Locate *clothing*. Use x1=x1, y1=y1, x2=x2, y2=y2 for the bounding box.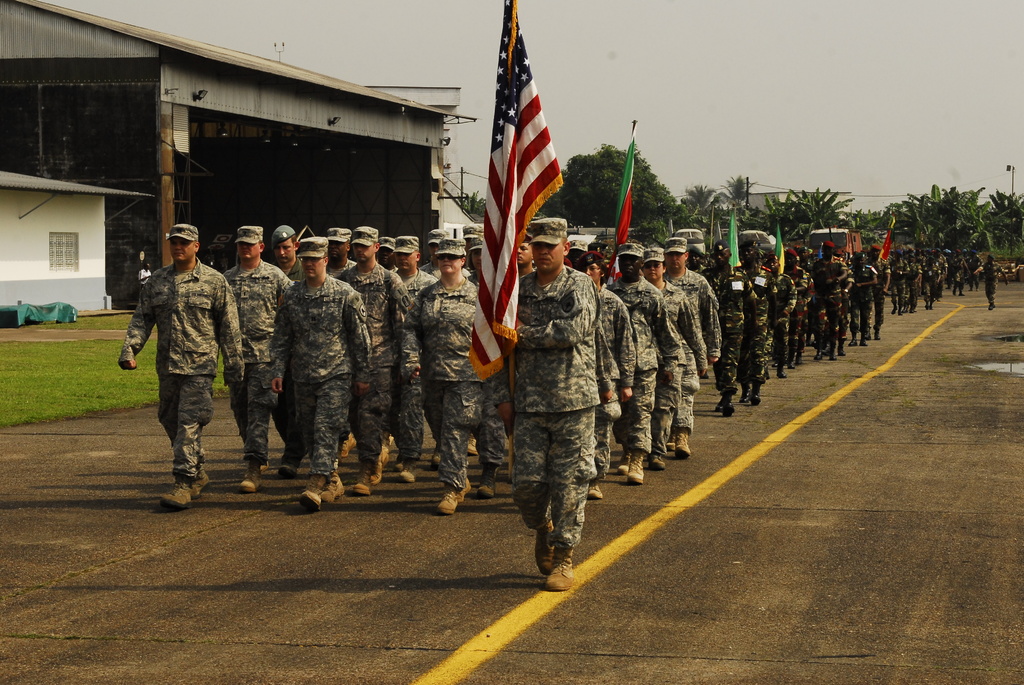
x1=771, y1=271, x2=796, y2=374.
